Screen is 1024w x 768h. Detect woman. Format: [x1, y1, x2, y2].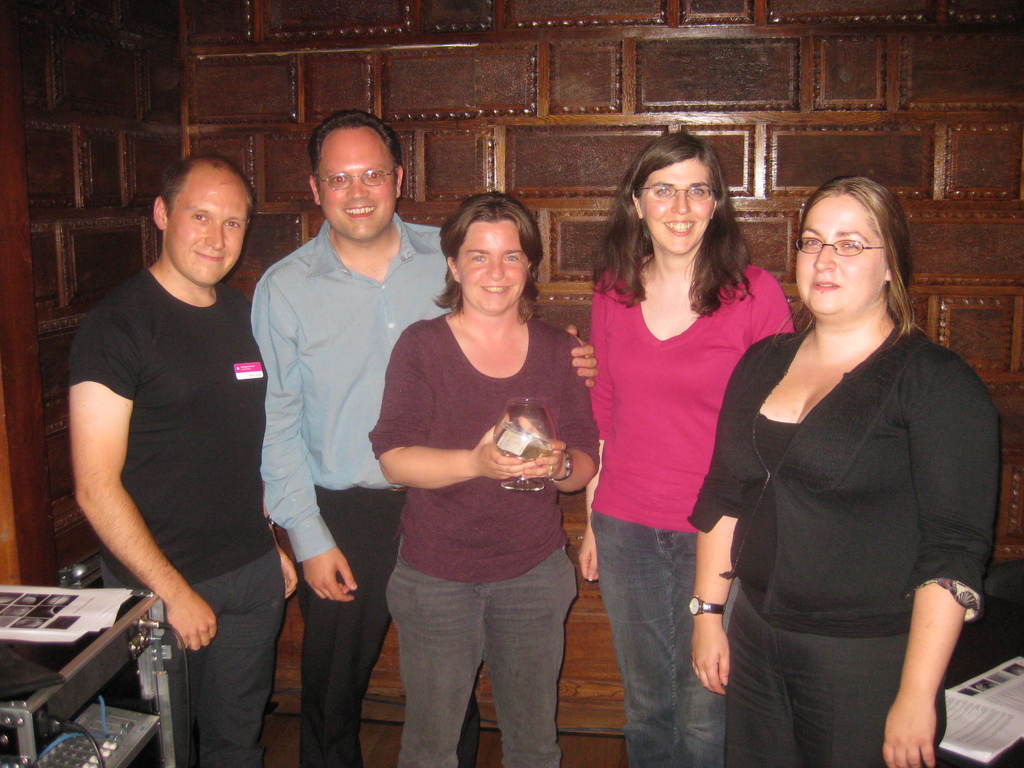
[368, 193, 602, 767].
